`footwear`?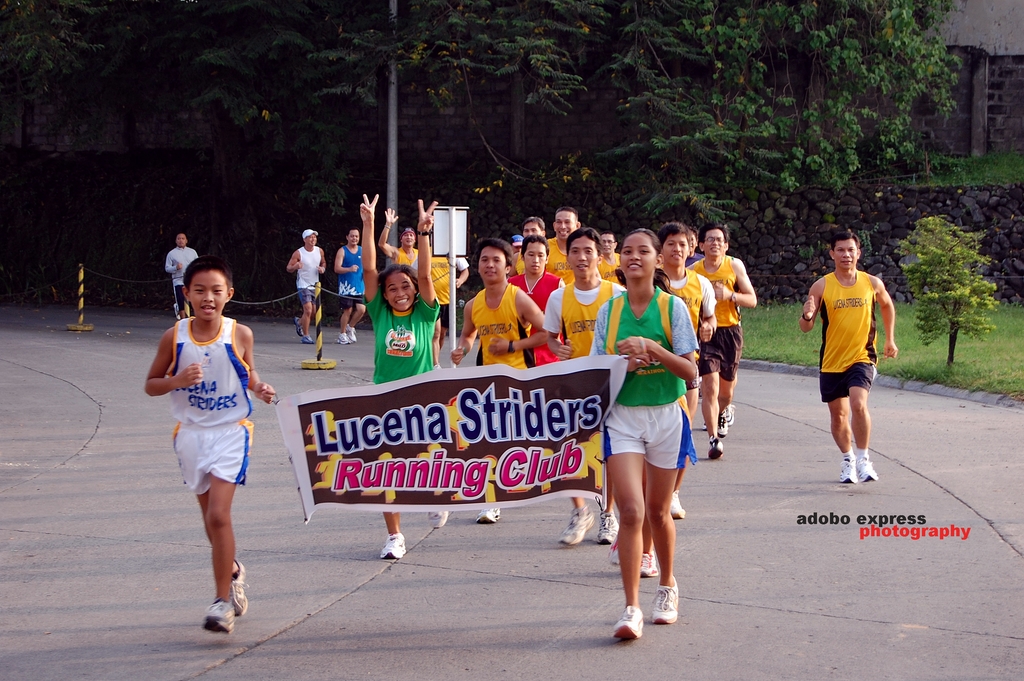
locate(704, 440, 728, 463)
